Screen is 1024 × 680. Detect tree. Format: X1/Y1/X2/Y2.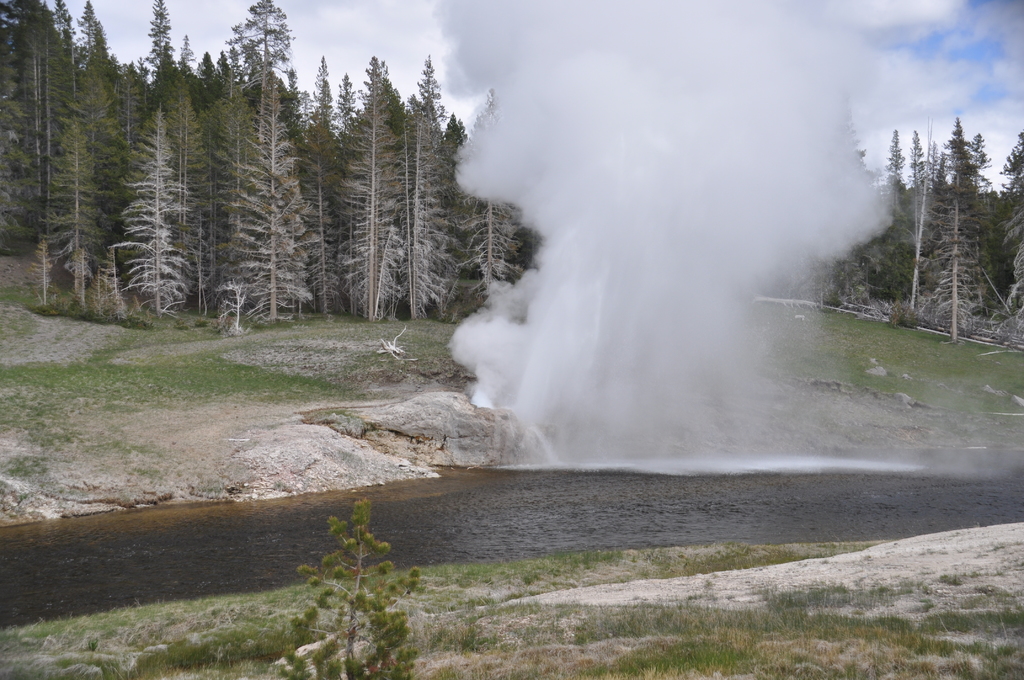
214/51/230/95.
